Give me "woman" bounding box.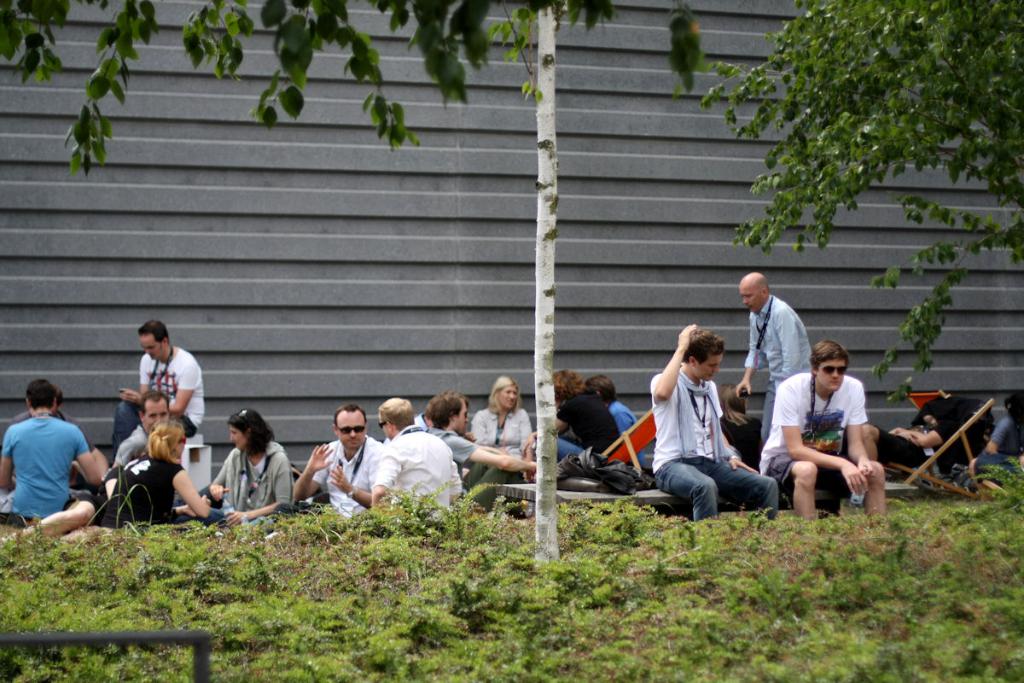
(205, 405, 293, 527).
